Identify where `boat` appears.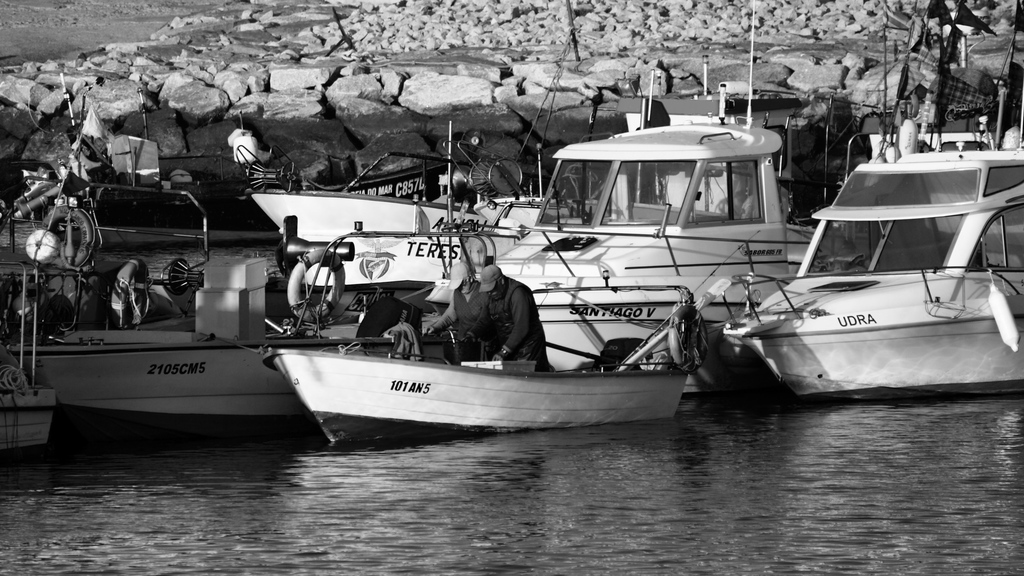
Appears at [left=232, top=31, right=728, bottom=288].
